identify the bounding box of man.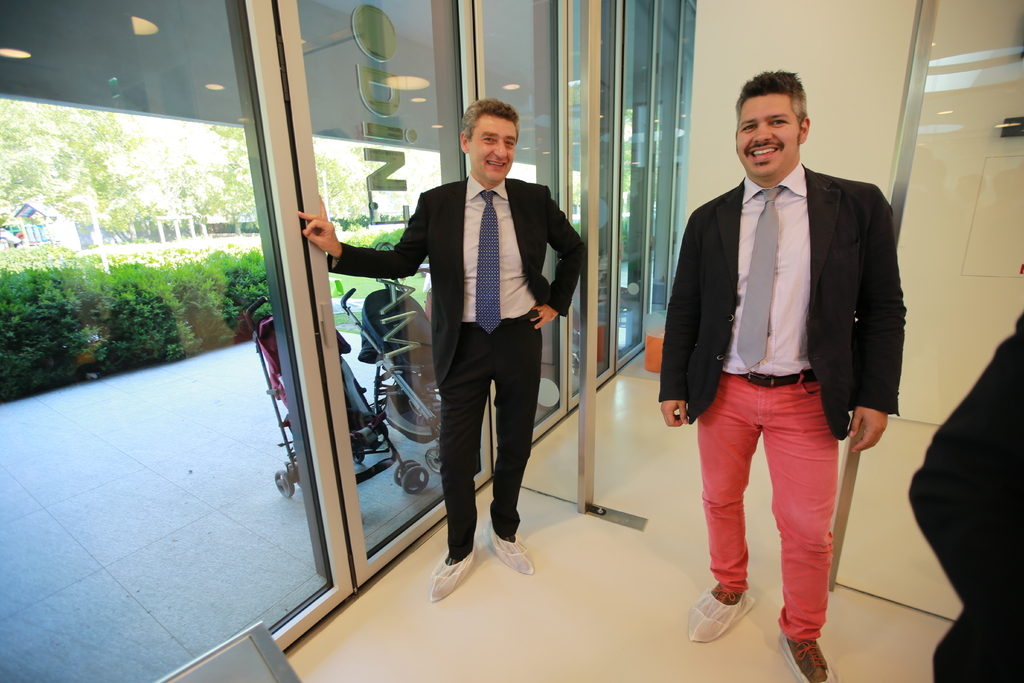
left=652, top=62, right=908, bottom=682.
